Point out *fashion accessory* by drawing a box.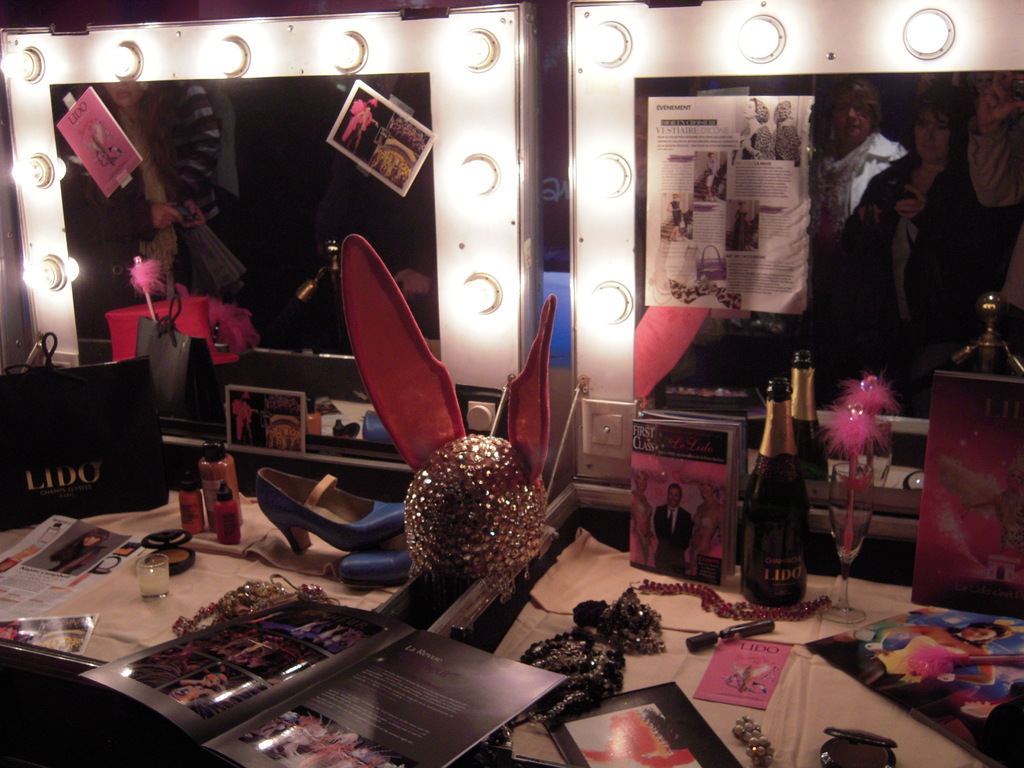
bbox(816, 729, 900, 767).
